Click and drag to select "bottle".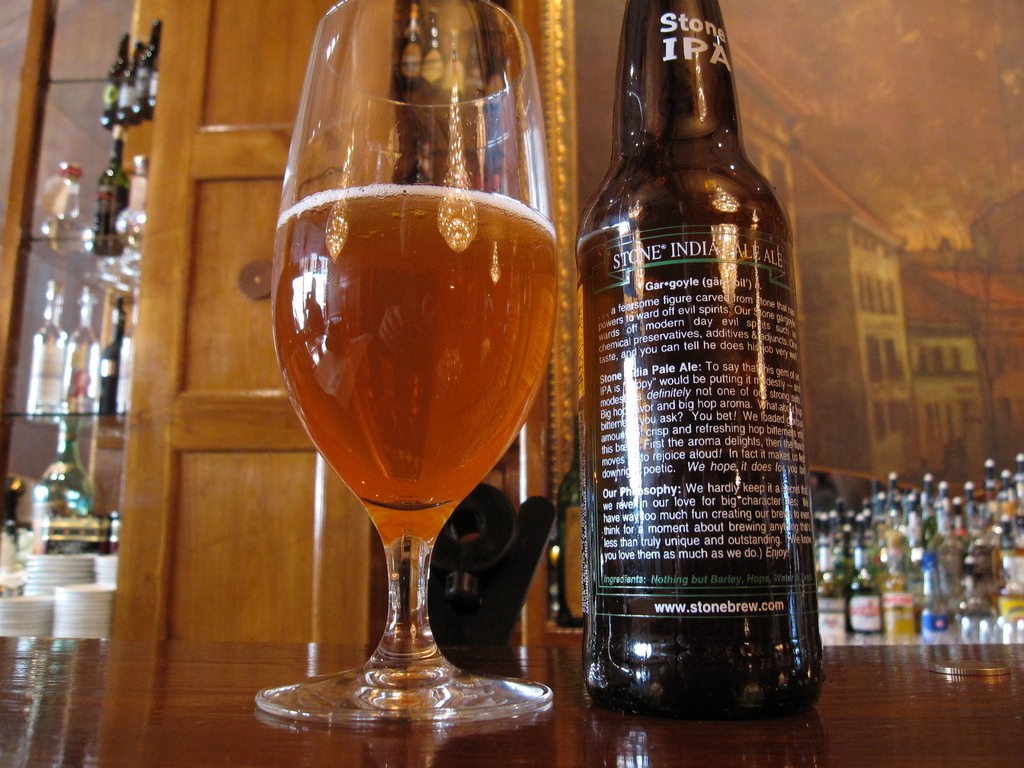
Selection: [100,298,127,419].
